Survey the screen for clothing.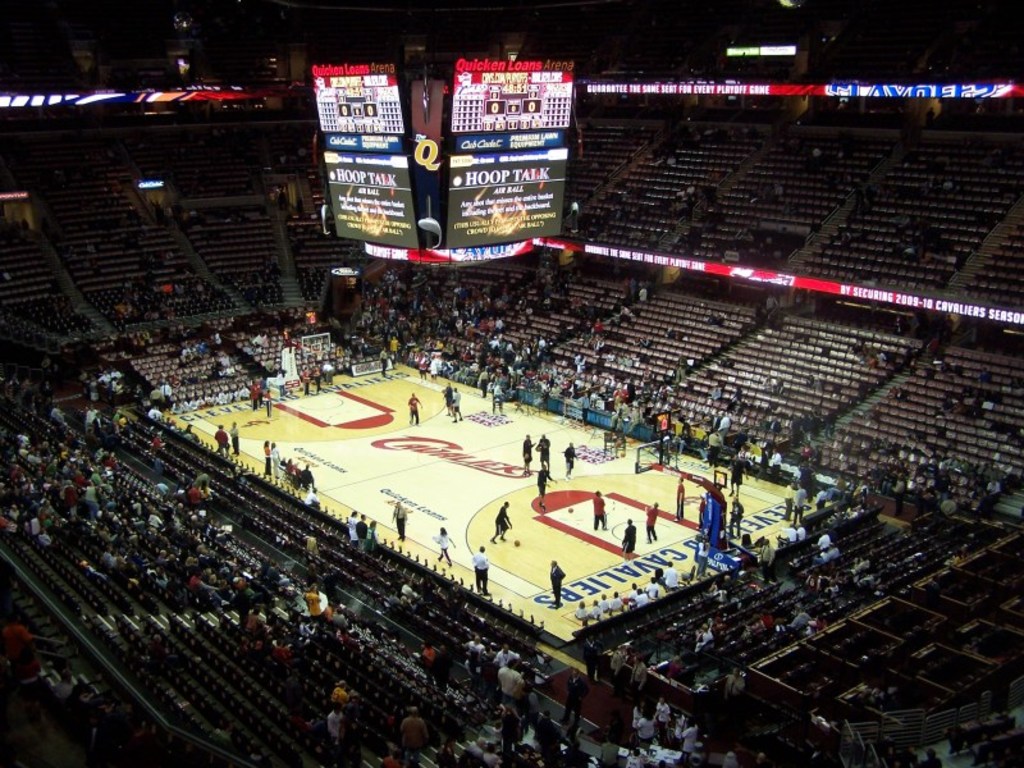
Survey found: rect(230, 428, 239, 454).
